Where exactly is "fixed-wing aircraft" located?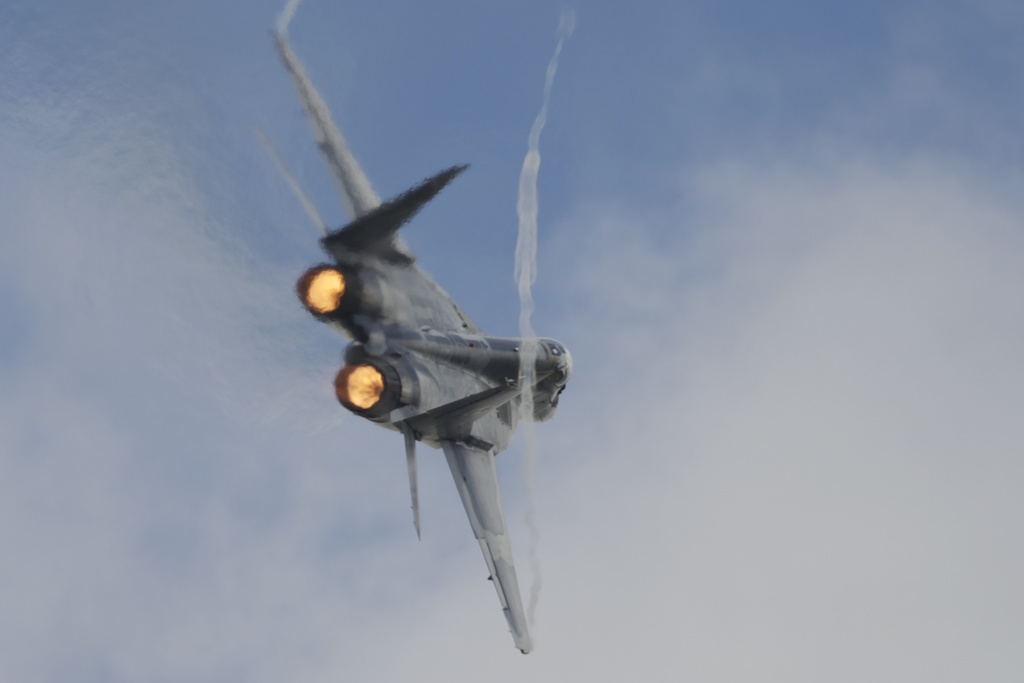
Its bounding box is {"x1": 245, "y1": 0, "x2": 575, "y2": 654}.
